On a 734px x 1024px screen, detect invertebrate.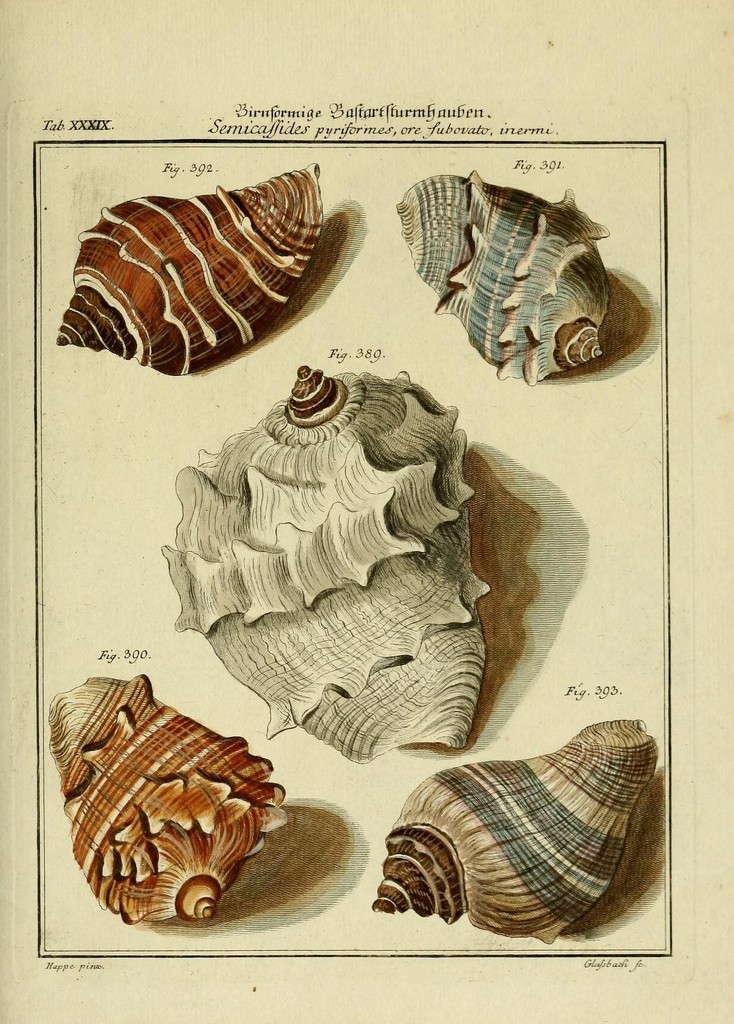
(377, 720, 660, 951).
